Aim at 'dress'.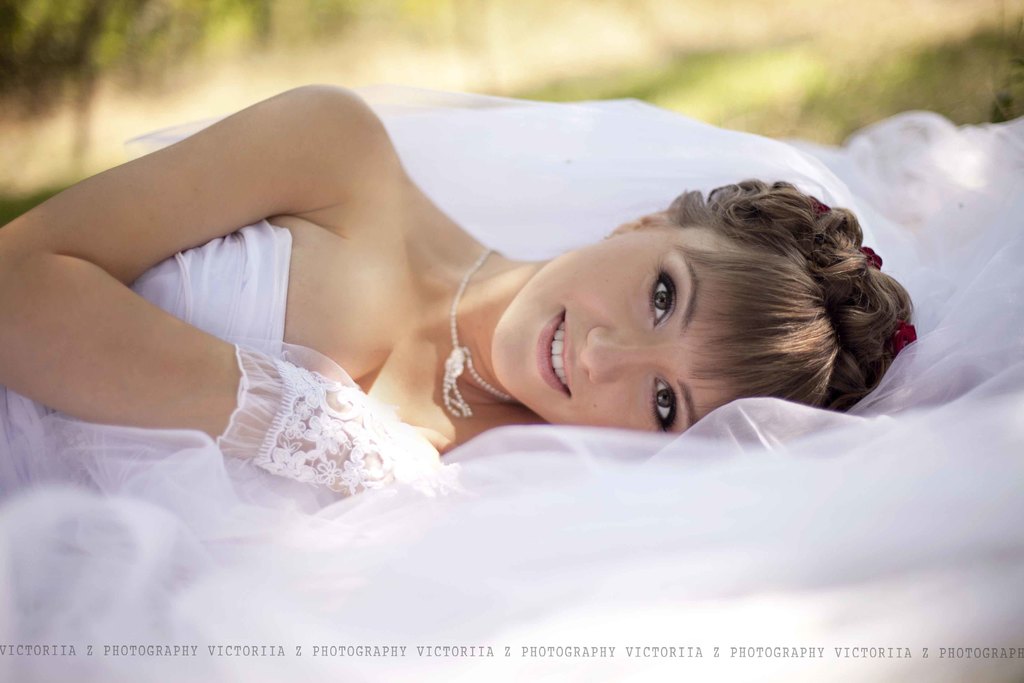
Aimed at BBox(0, 222, 333, 514).
